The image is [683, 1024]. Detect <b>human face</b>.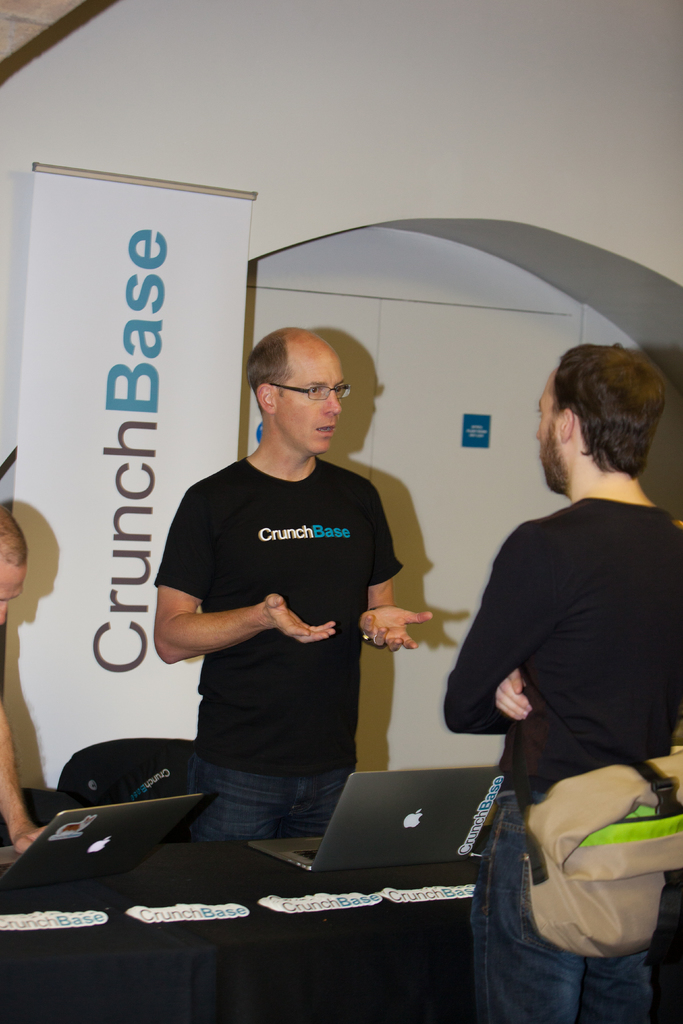
Detection: {"x1": 533, "y1": 379, "x2": 563, "y2": 489}.
